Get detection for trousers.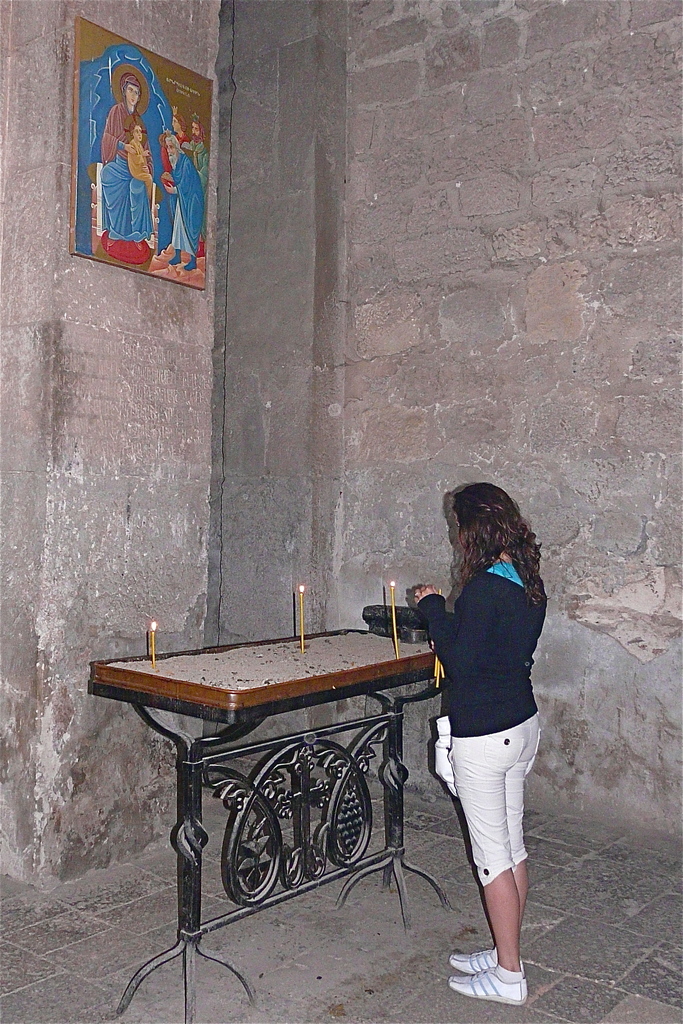
Detection: select_region(436, 734, 541, 945).
